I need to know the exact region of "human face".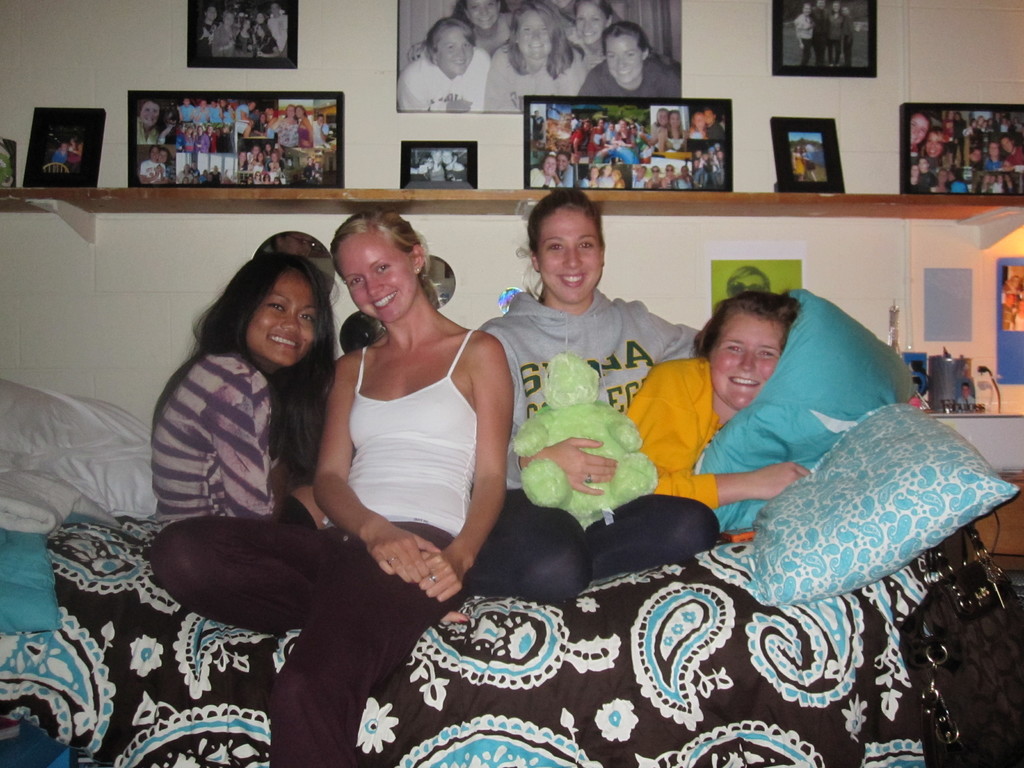
Region: (x1=433, y1=28, x2=475, y2=72).
